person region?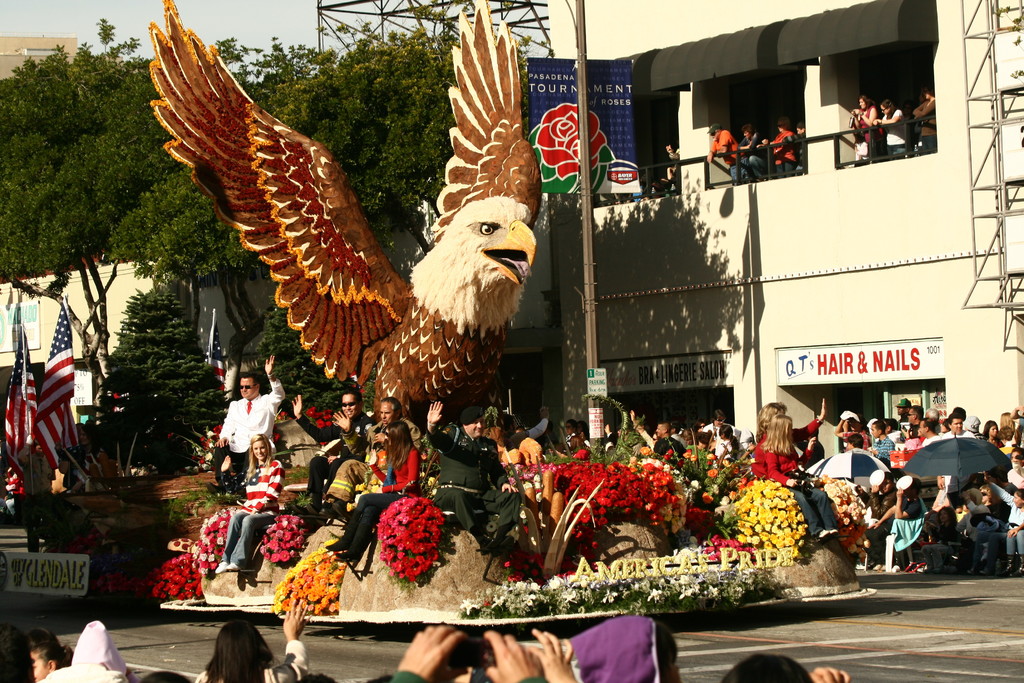
BBox(427, 390, 517, 542)
